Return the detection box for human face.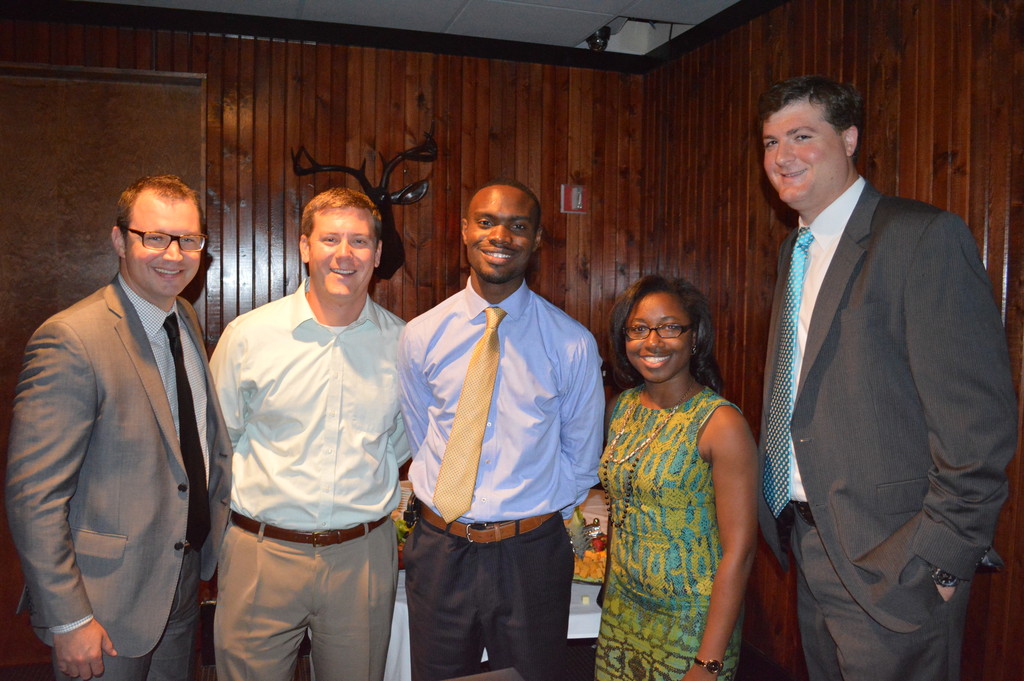
bbox=(763, 99, 849, 208).
